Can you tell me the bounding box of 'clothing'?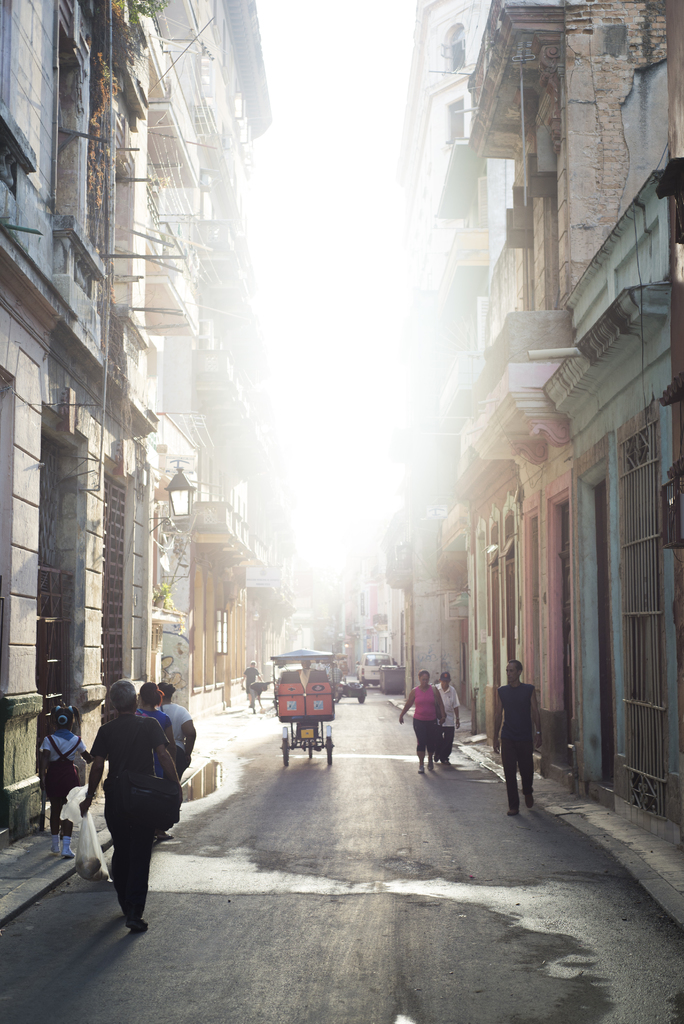
region(172, 744, 190, 780).
